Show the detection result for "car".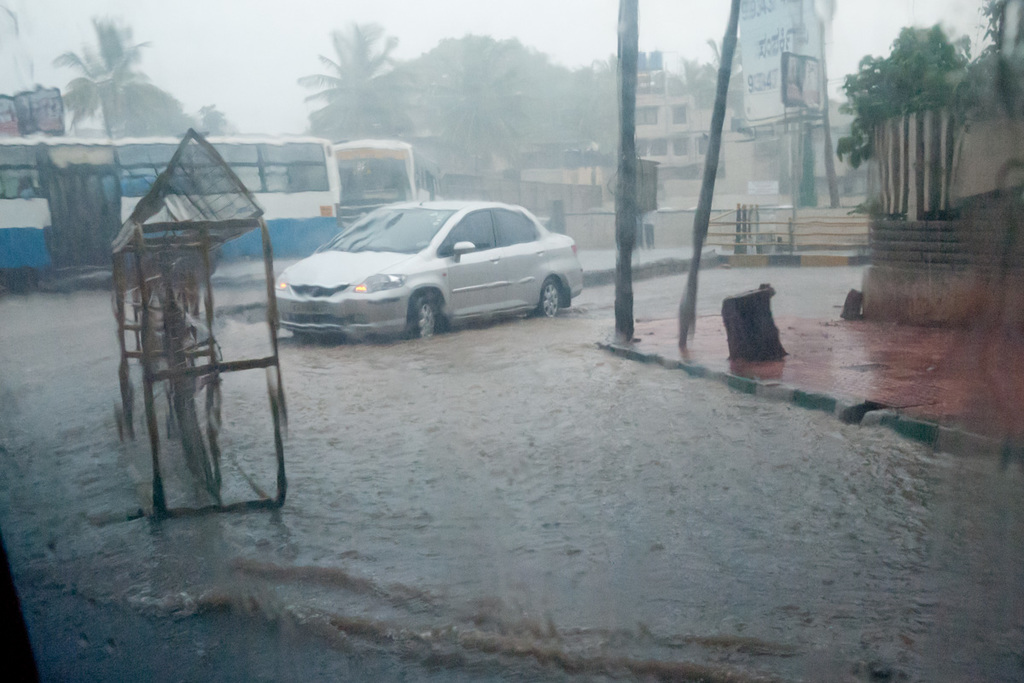
bbox=[271, 198, 583, 338].
